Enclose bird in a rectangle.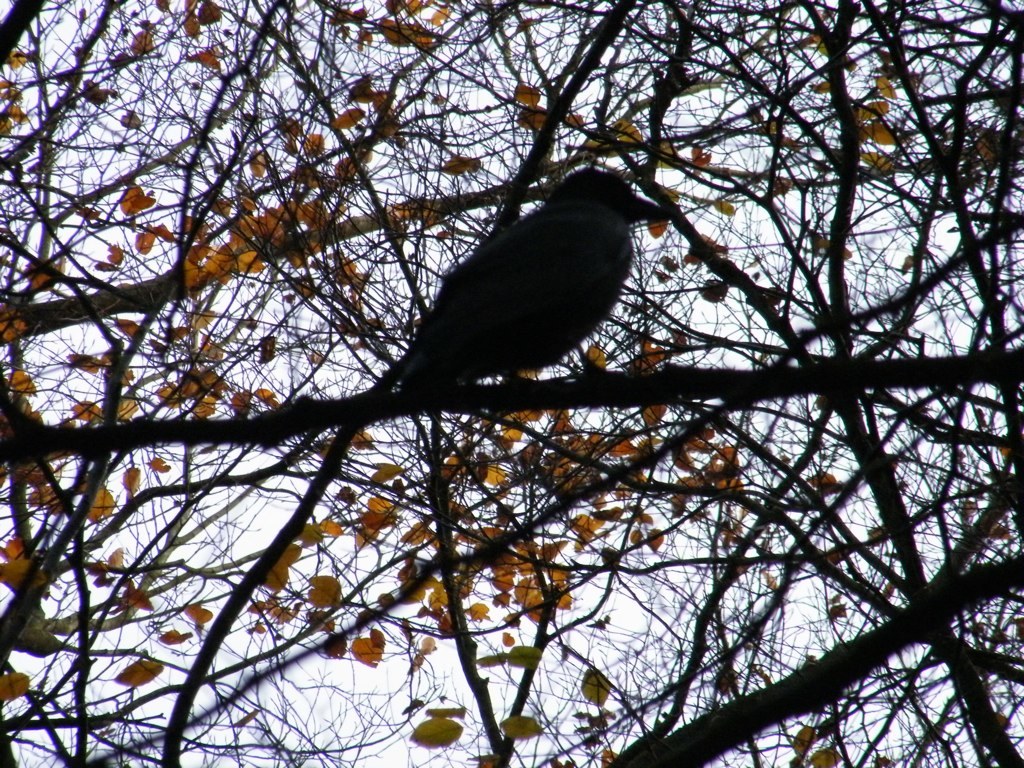
200/163/676/450.
